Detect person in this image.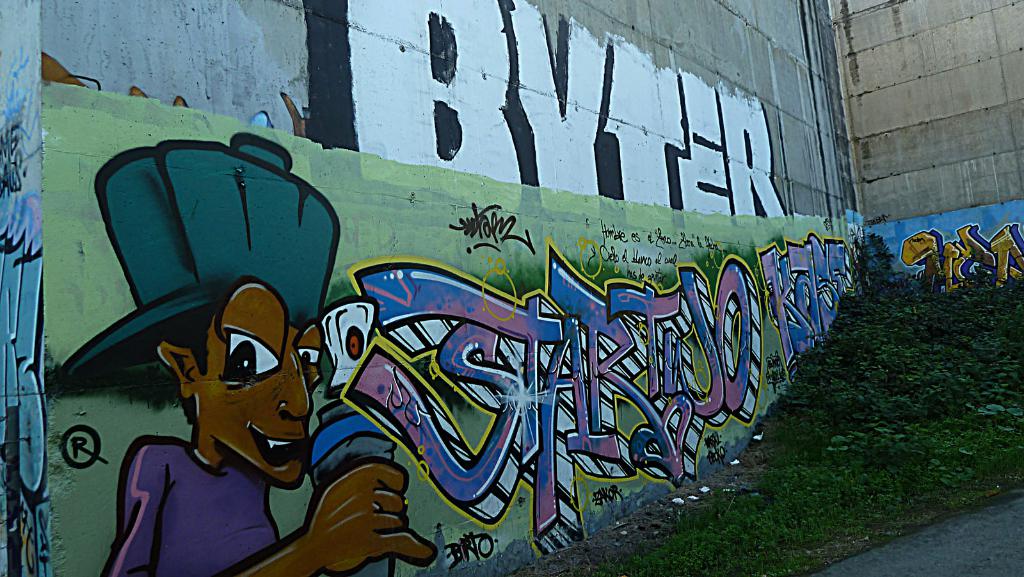
Detection: locate(44, 140, 438, 576).
